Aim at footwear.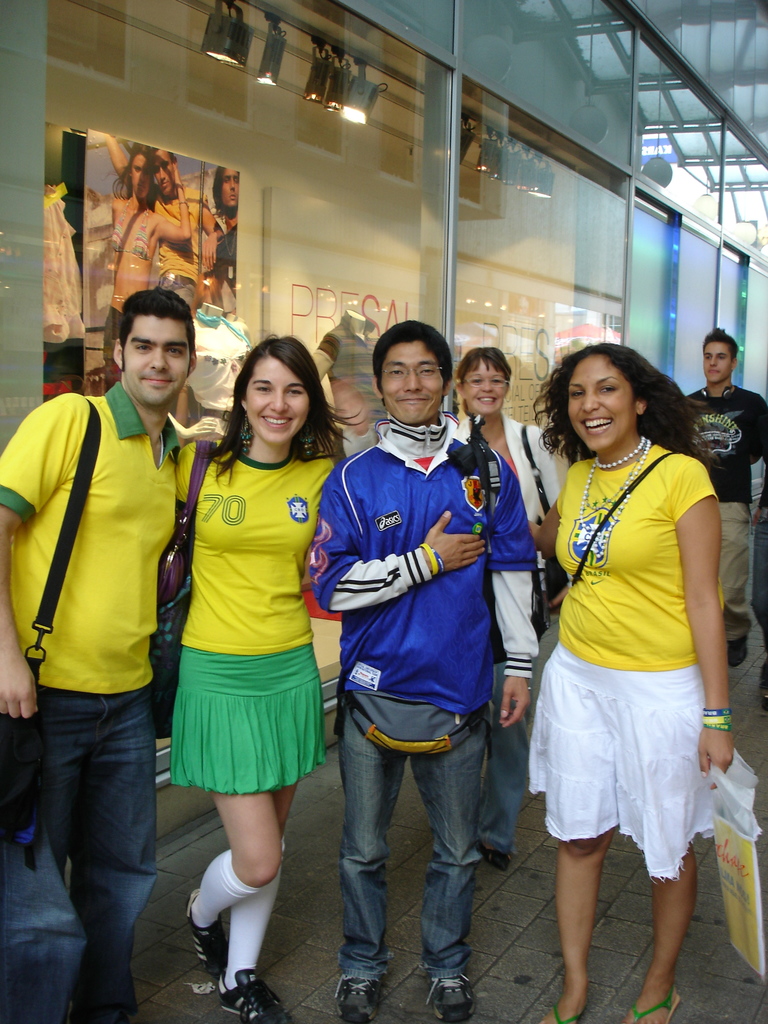
Aimed at l=427, t=979, r=474, b=1023.
